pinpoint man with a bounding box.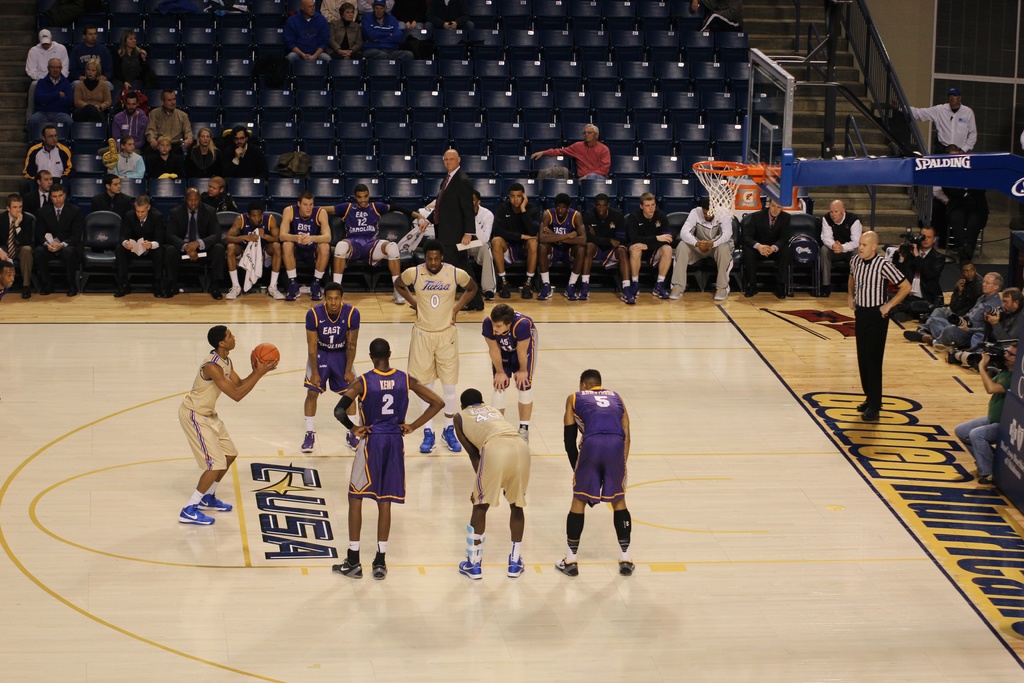
[left=184, top=120, right=215, bottom=186].
